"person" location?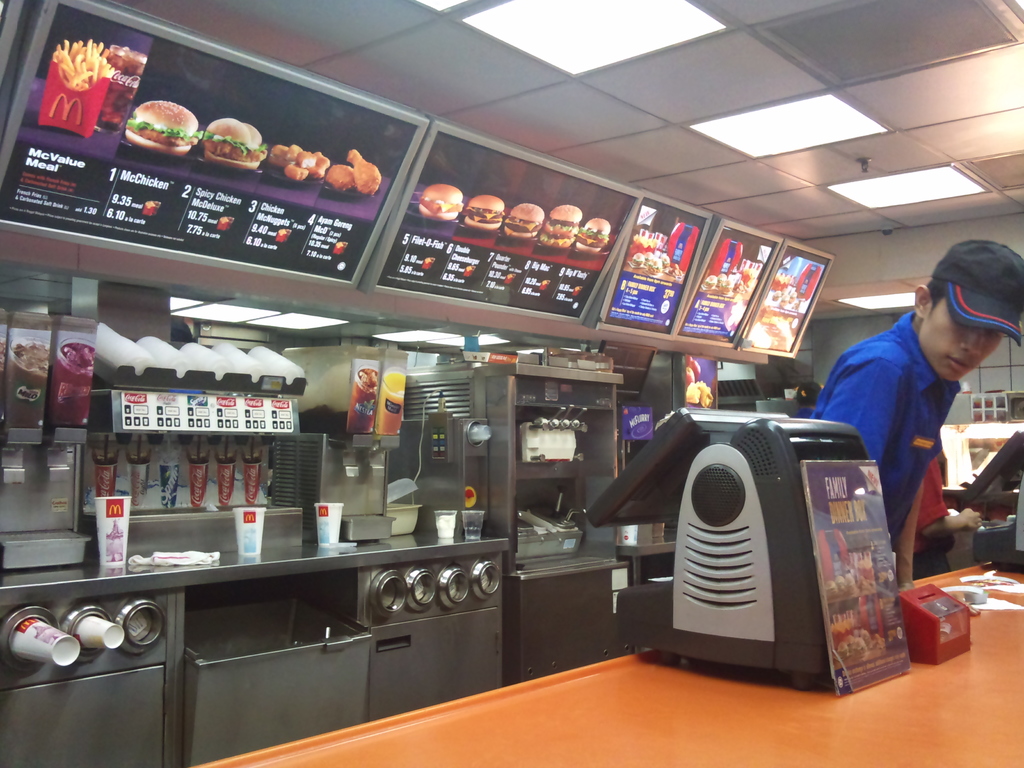
<region>910, 436, 984, 583</region>
